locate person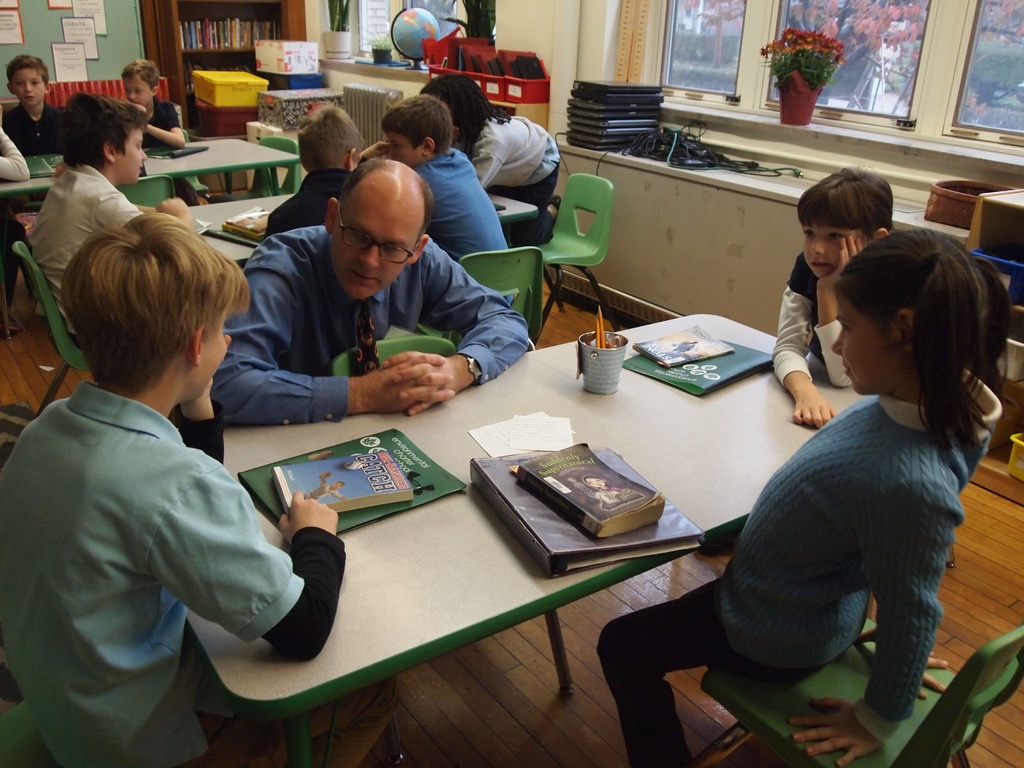
(354,88,508,264)
